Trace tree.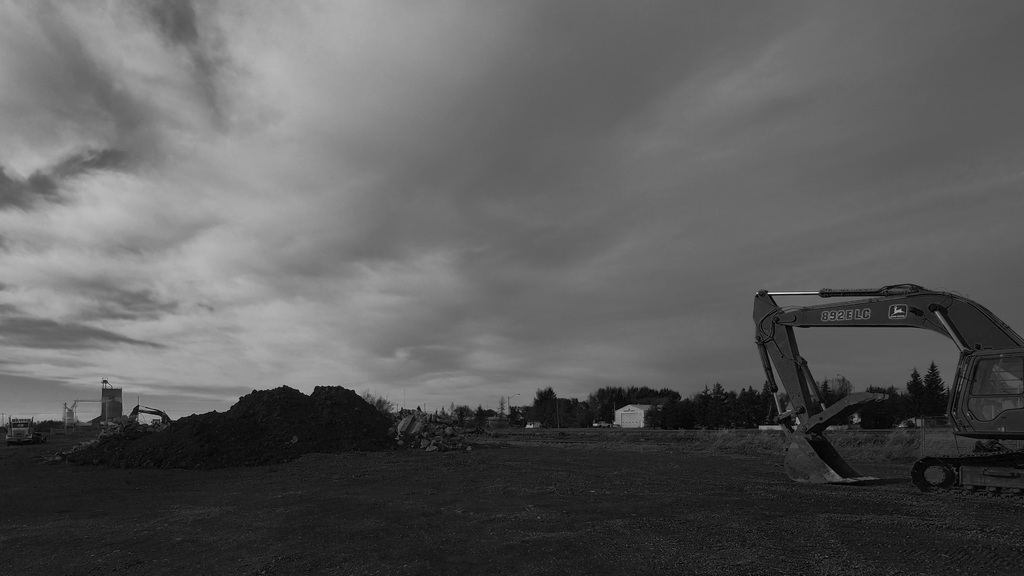
Traced to bbox(924, 365, 945, 400).
